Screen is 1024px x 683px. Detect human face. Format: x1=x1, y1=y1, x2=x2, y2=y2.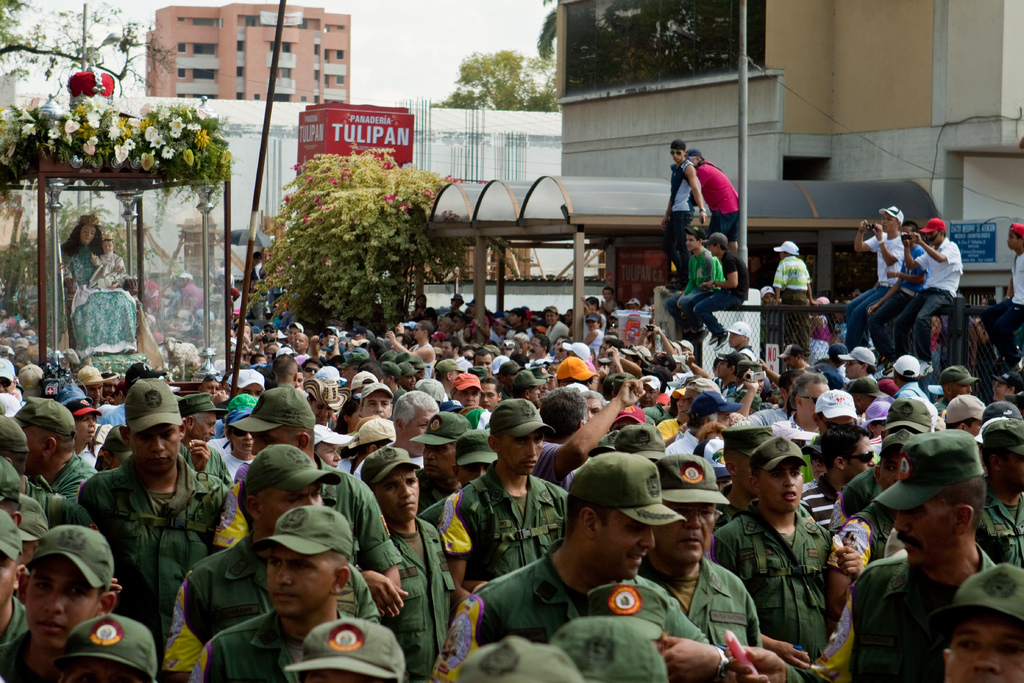
x1=926, y1=231, x2=940, y2=246.
